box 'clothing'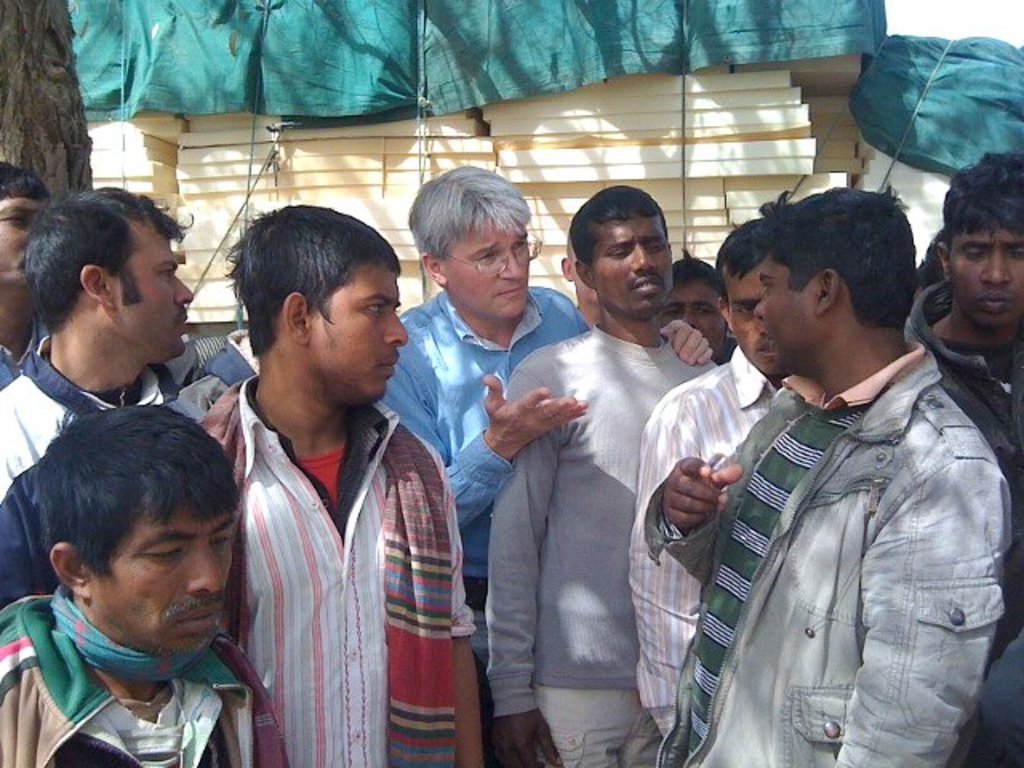
[709, 325, 736, 365]
